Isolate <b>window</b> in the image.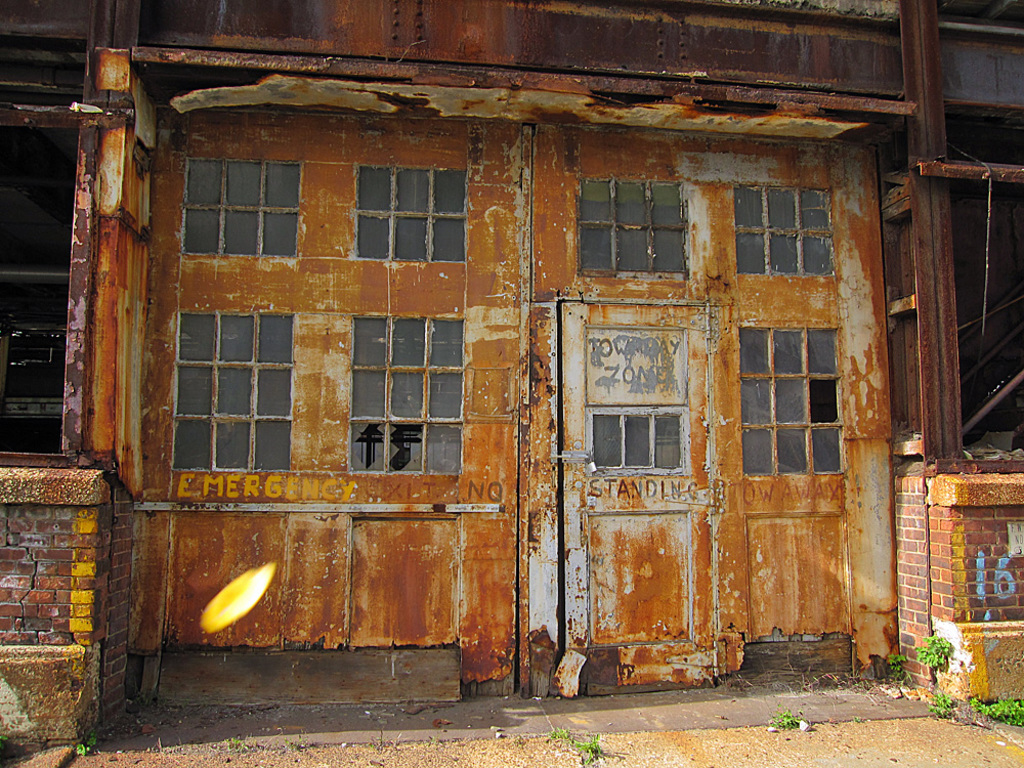
Isolated region: bbox=(943, 167, 1023, 466).
